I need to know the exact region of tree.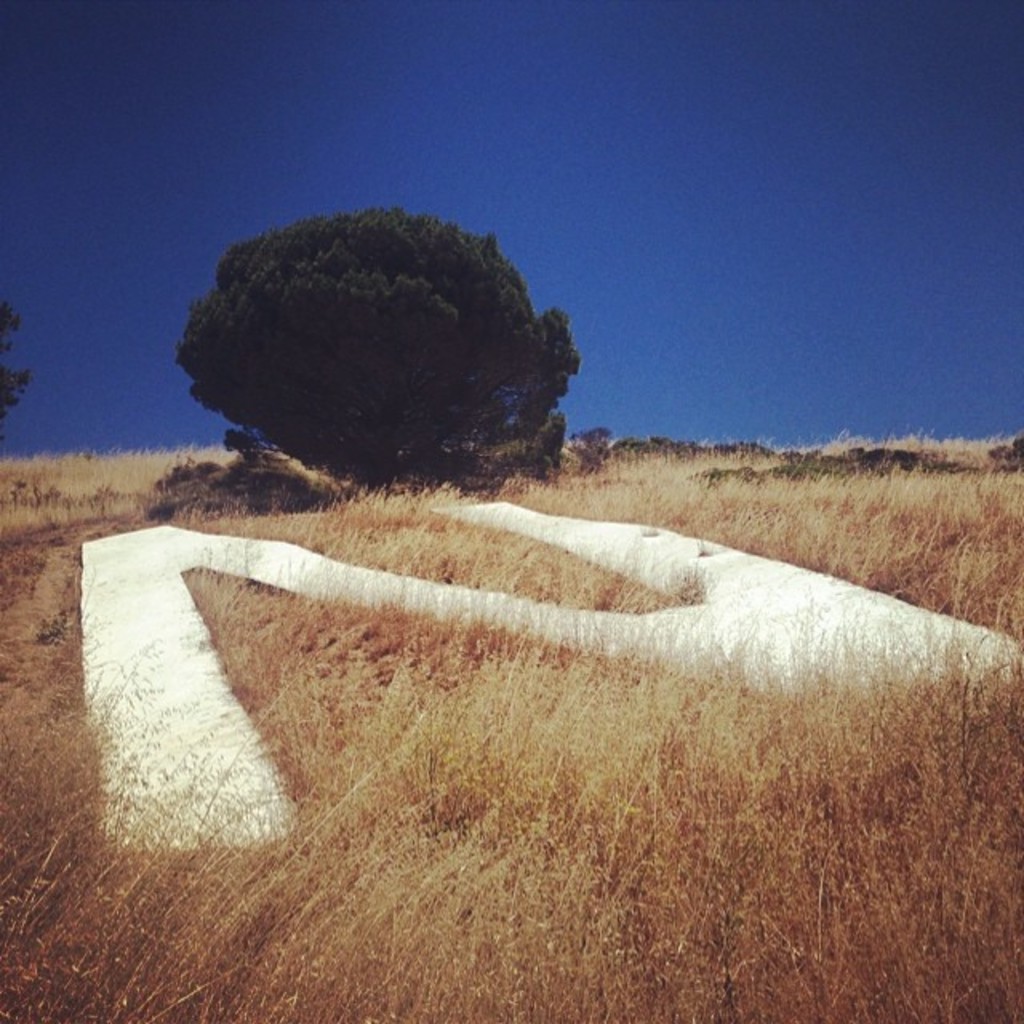
Region: pyautogui.locateOnScreen(0, 298, 32, 427).
